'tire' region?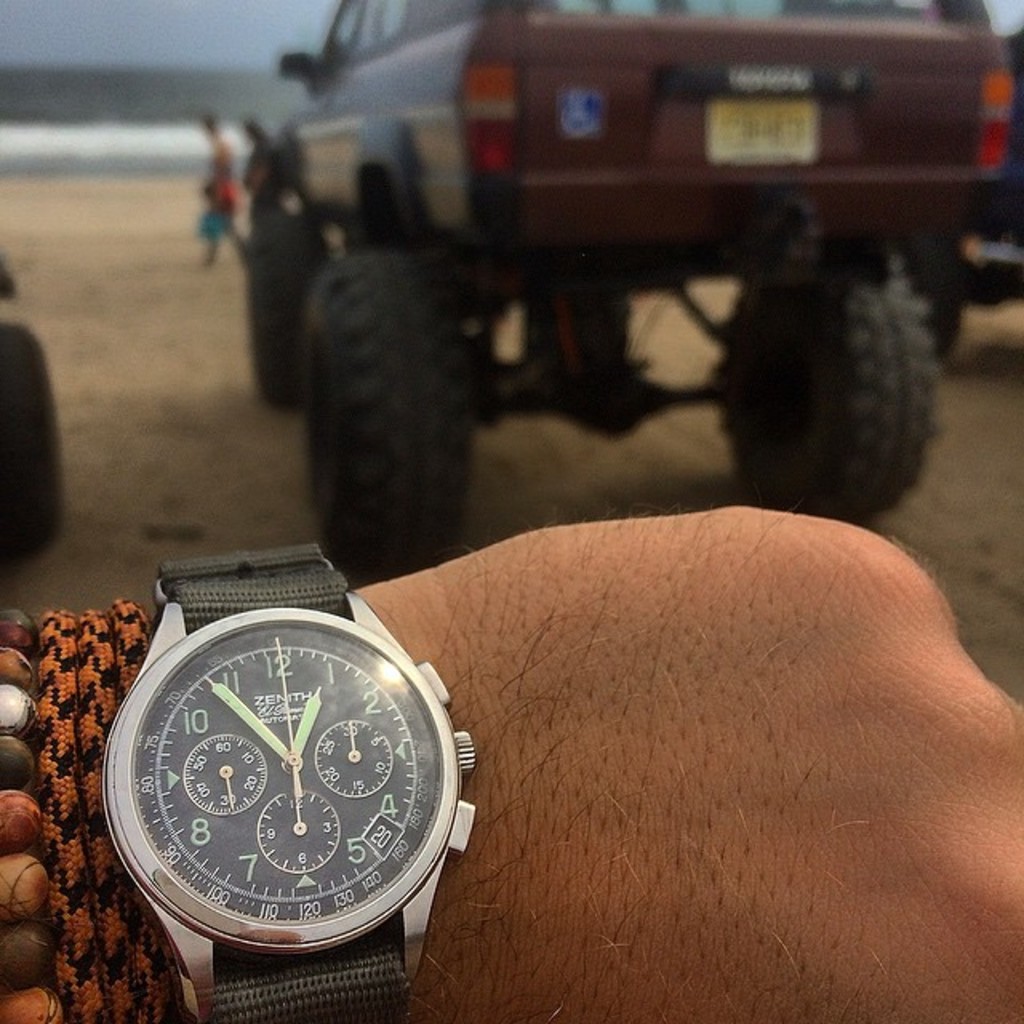
bbox=(246, 216, 333, 405)
